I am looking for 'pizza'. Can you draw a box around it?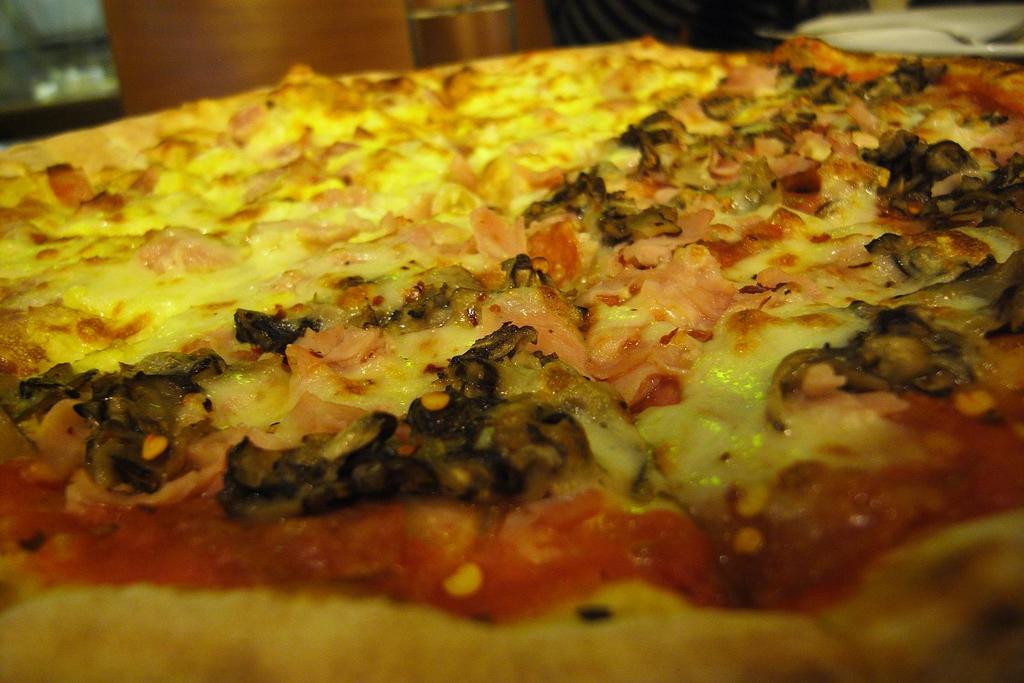
Sure, the bounding box is locate(0, 35, 1023, 682).
